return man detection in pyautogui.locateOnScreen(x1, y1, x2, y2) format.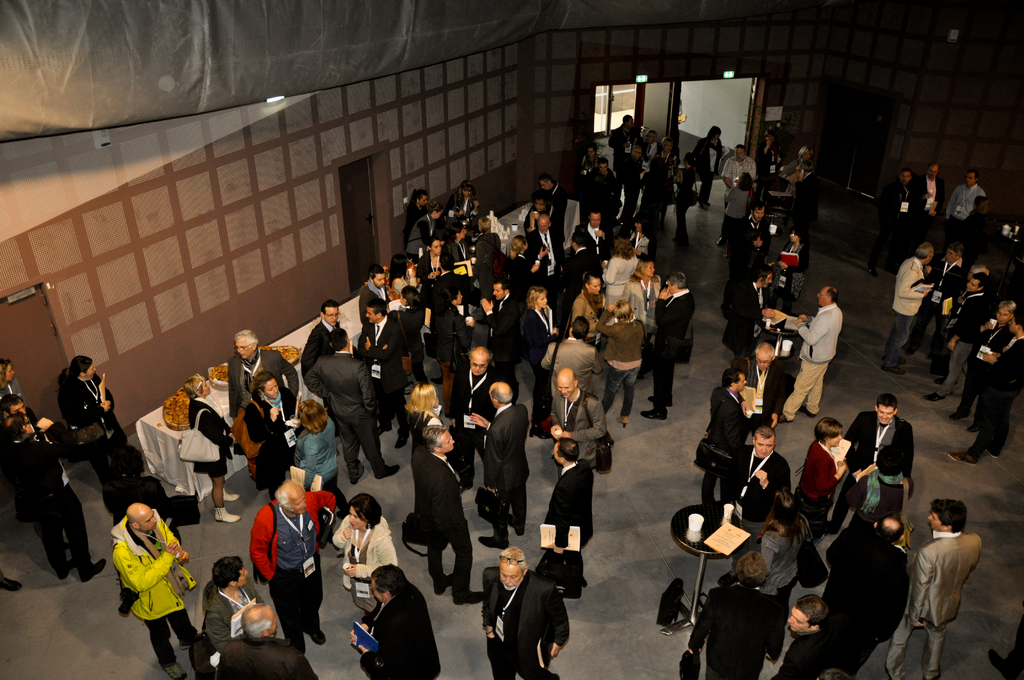
pyautogui.locateOnScreen(475, 279, 519, 401).
